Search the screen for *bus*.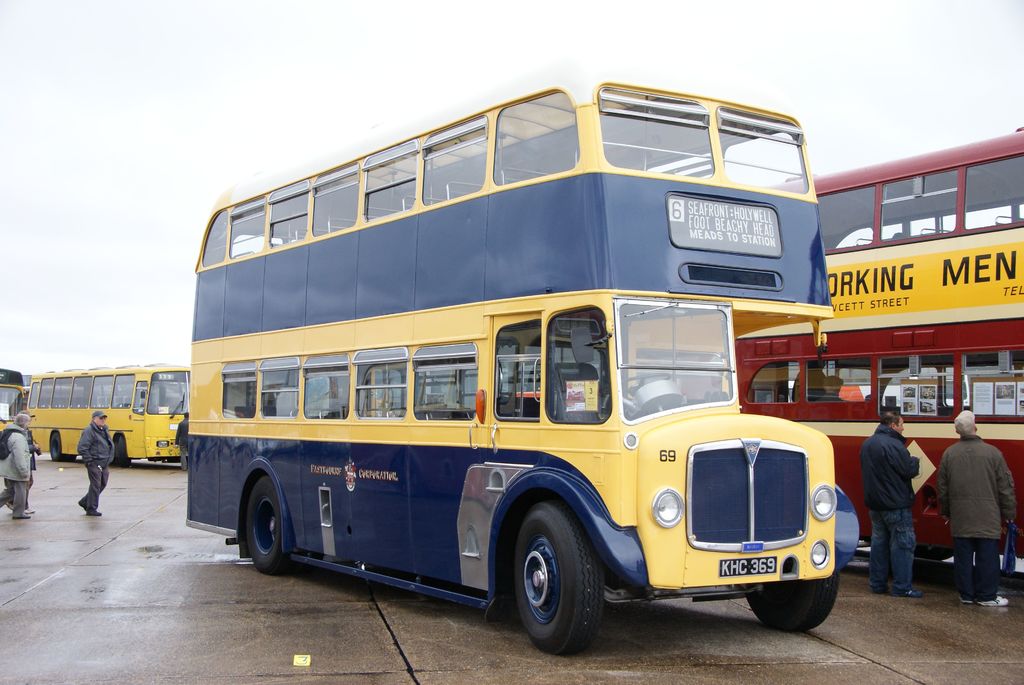
Found at box=[0, 369, 24, 432].
